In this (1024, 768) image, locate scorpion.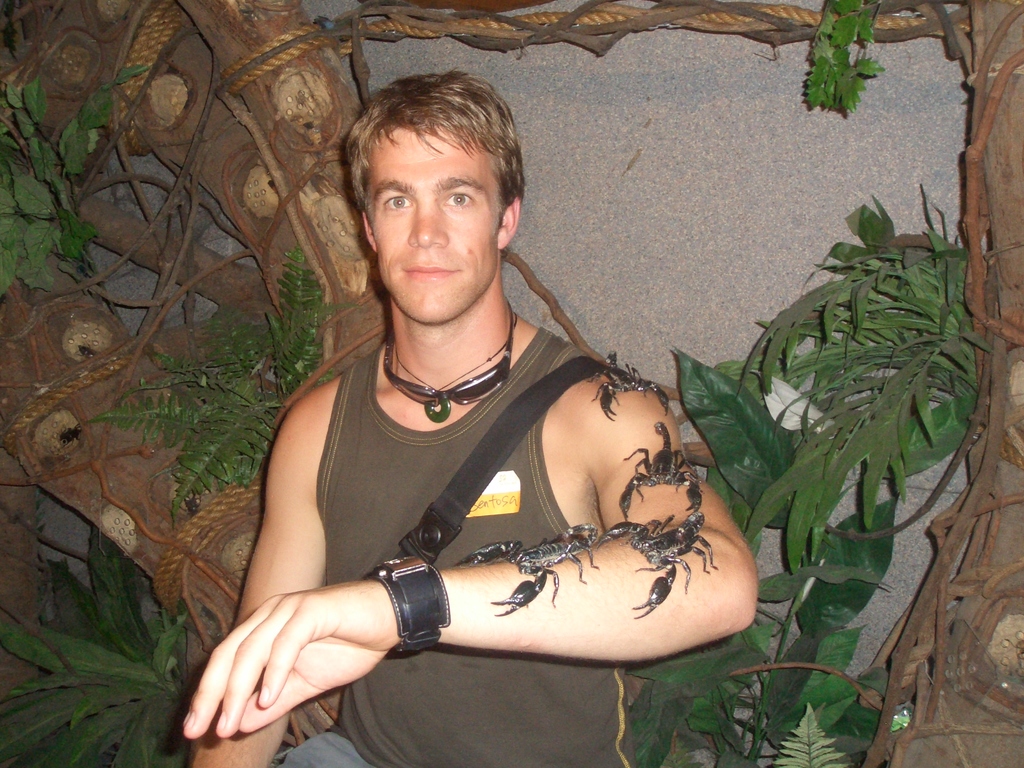
Bounding box: box=[615, 417, 703, 516].
